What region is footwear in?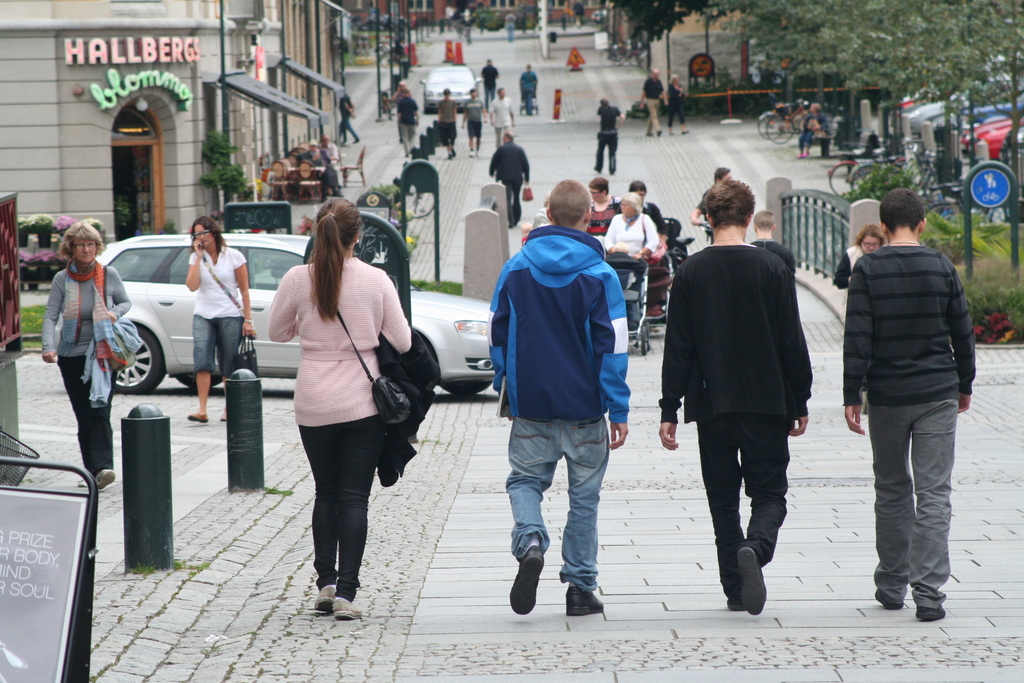
locate(186, 409, 206, 426).
